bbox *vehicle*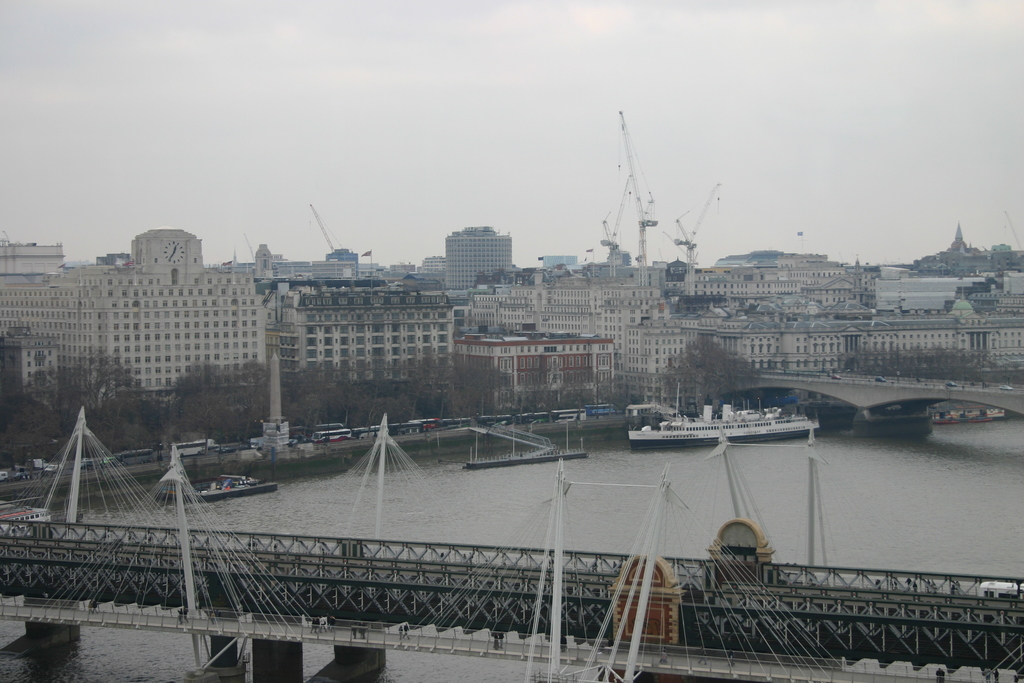
bbox(831, 373, 840, 383)
